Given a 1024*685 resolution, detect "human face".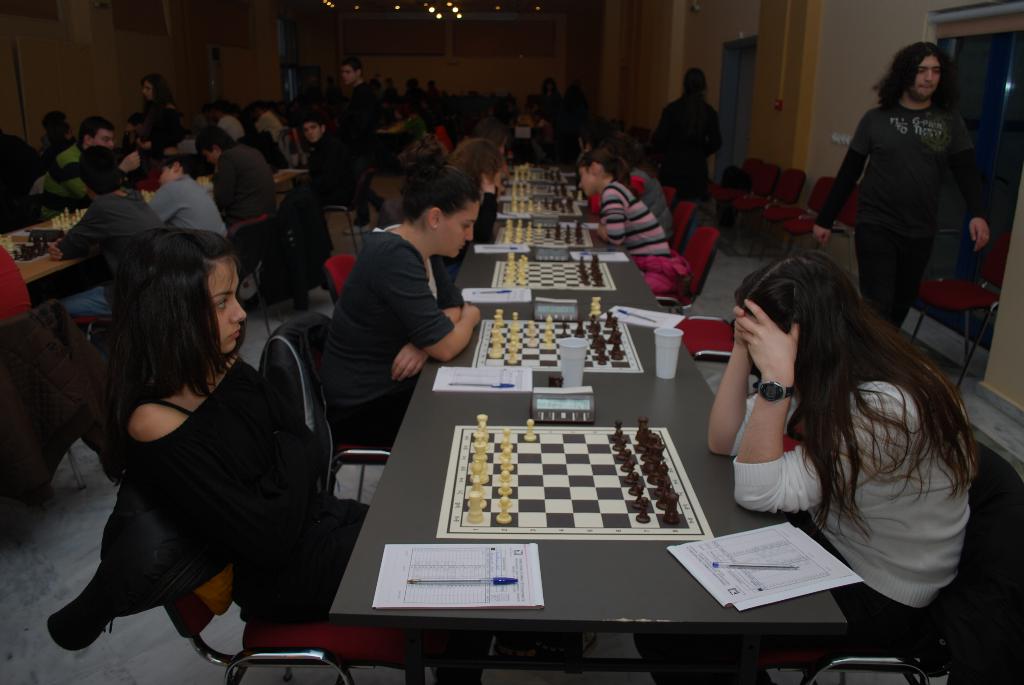
[140,80,152,100].
